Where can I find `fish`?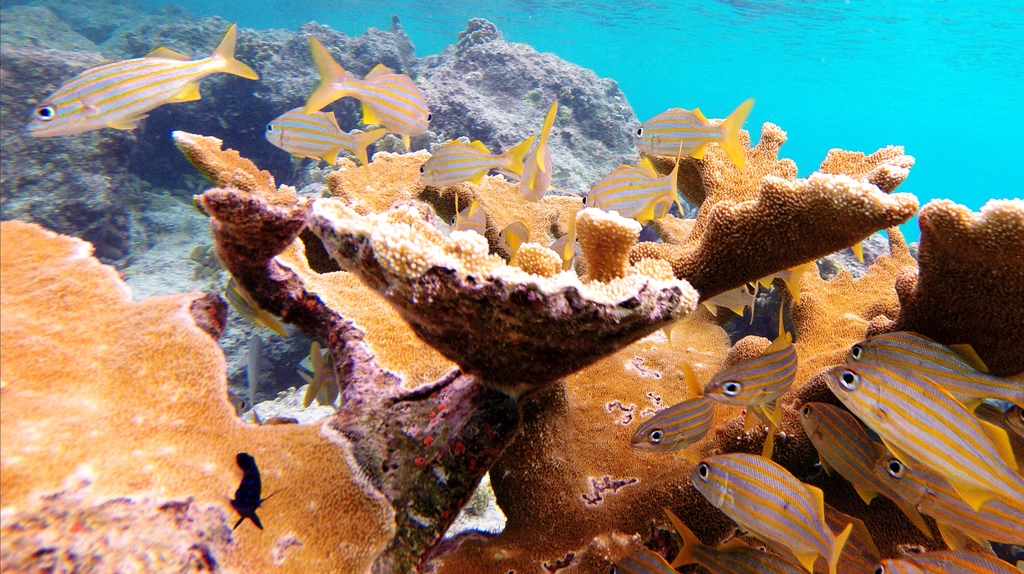
You can find it at [x1=610, y1=539, x2=682, y2=573].
